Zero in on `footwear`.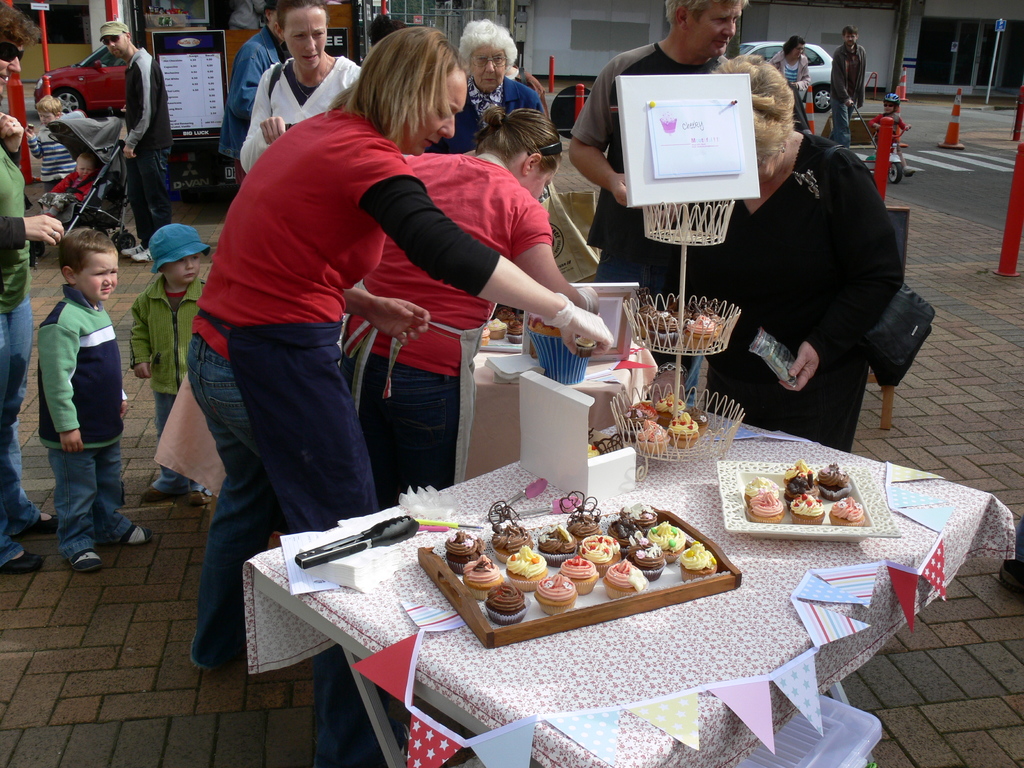
Zeroed in: (68, 550, 108, 572).
